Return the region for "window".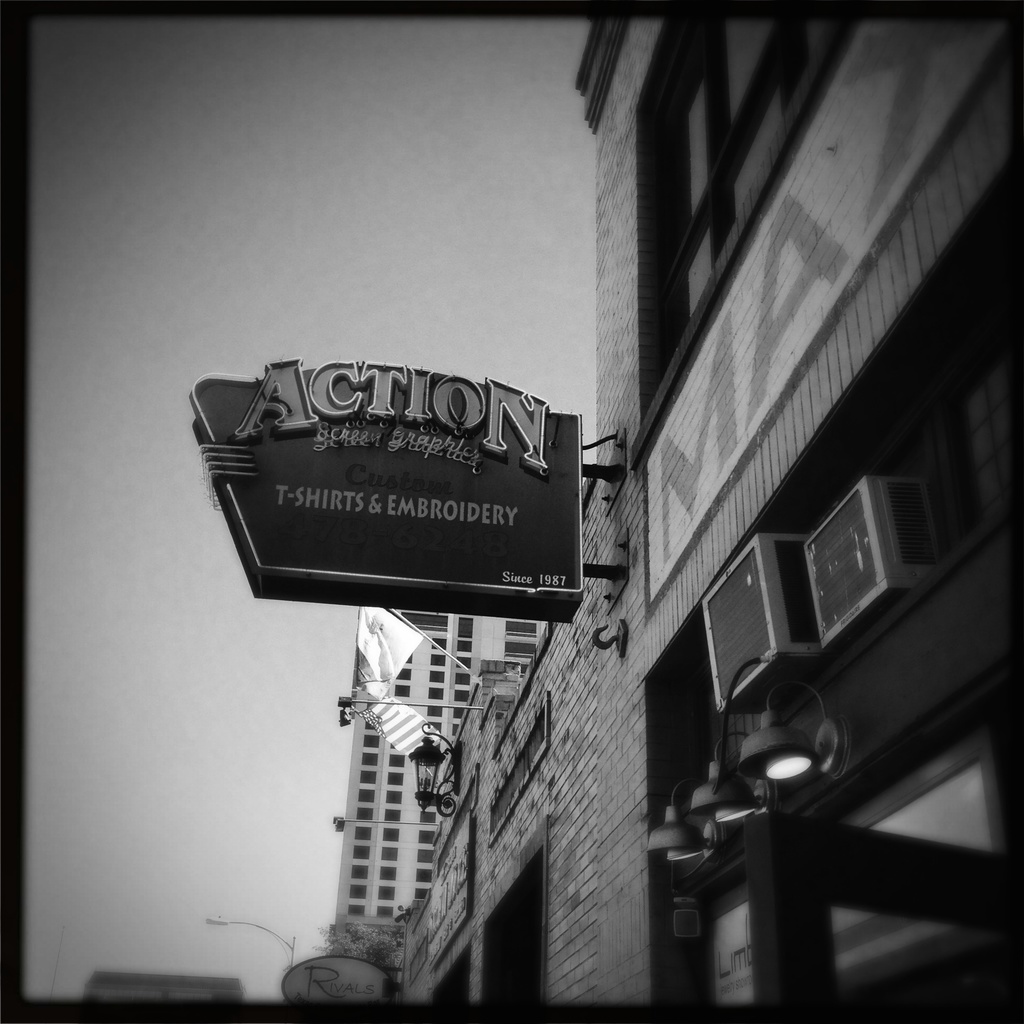
rect(417, 890, 426, 897).
